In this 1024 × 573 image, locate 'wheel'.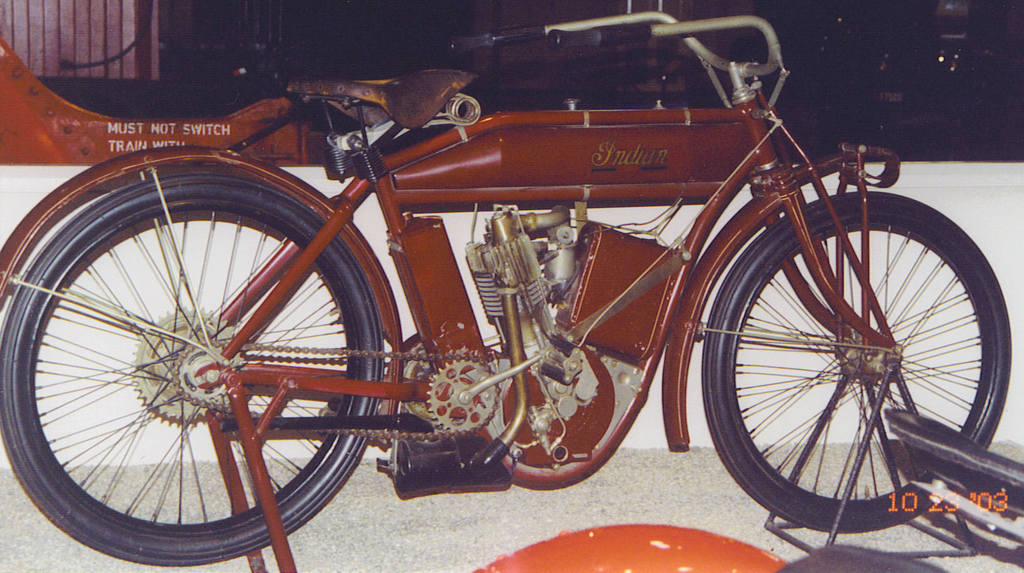
Bounding box: pyautogui.locateOnScreen(0, 170, 387, 568).
